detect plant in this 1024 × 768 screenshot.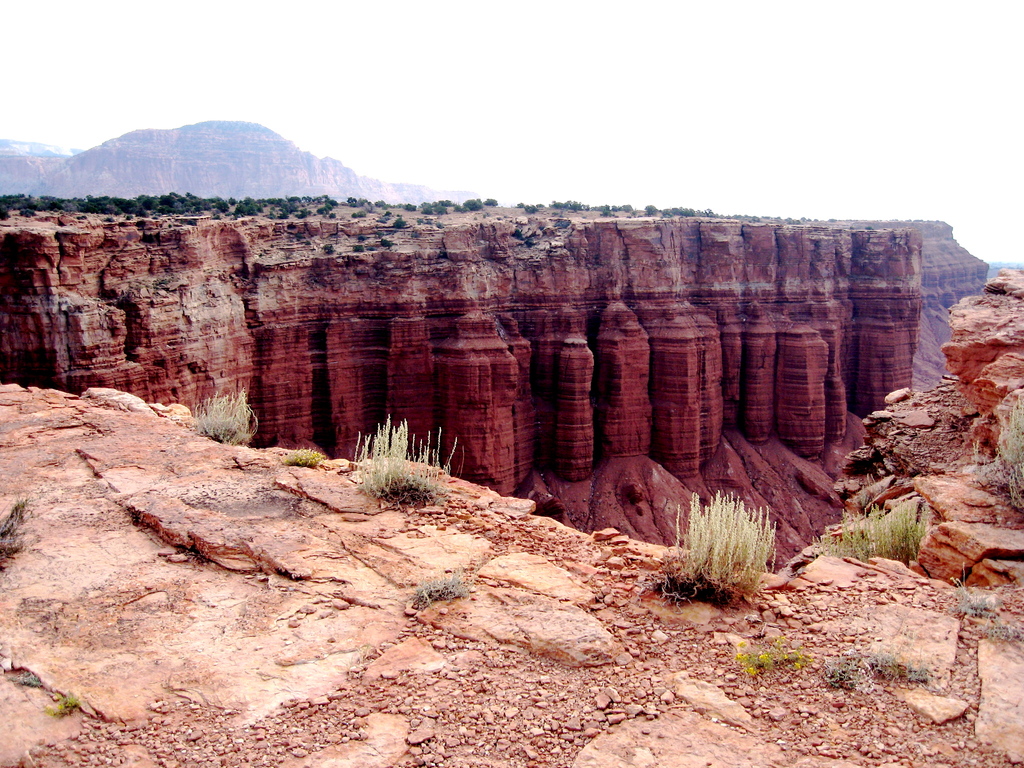
Detection: box=[403, 200, 417, 211].
